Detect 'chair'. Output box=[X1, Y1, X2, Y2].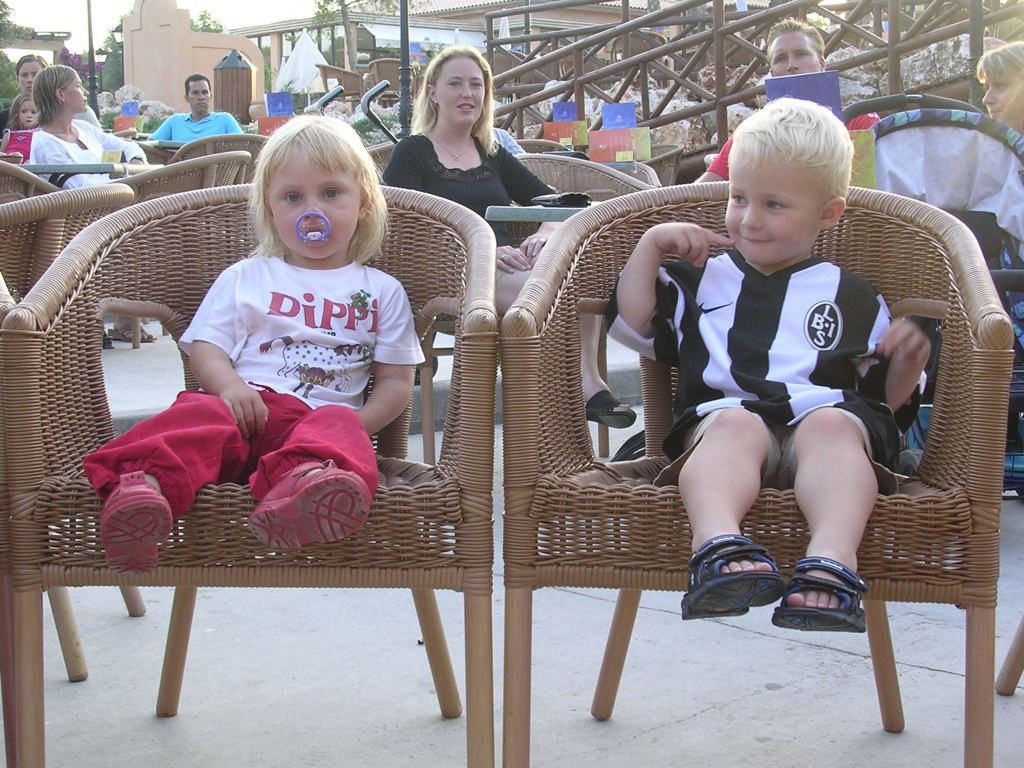
box=[512, 137, 566, 153].
